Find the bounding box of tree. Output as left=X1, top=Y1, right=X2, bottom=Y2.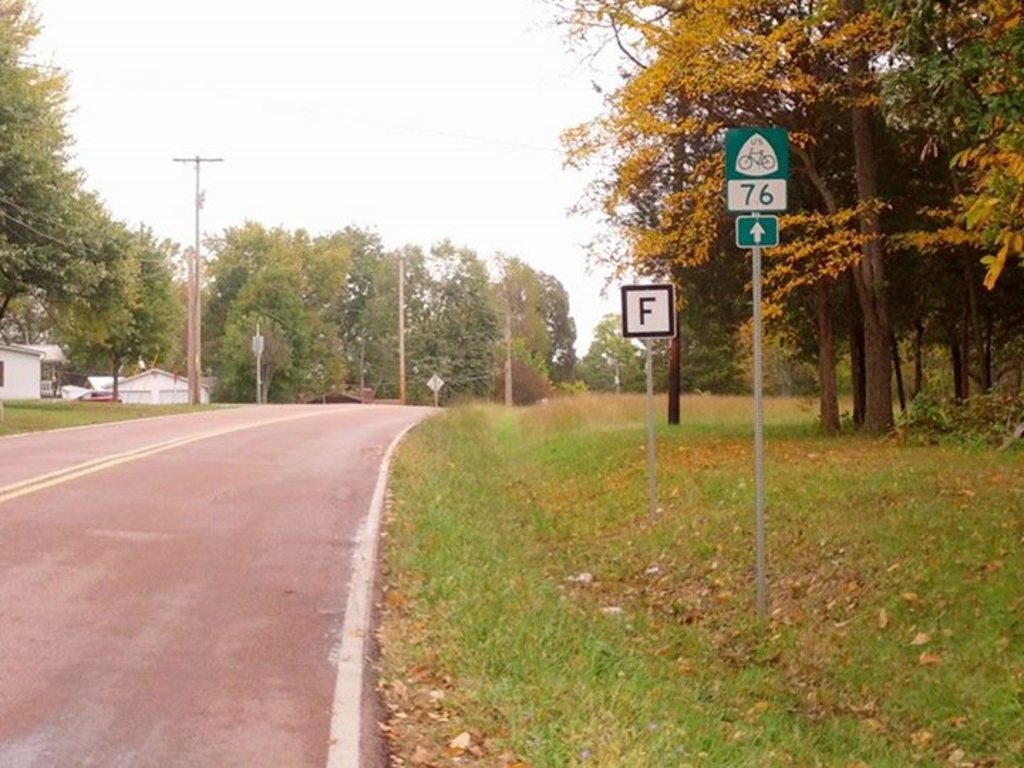
left=0, top=0, right=131, bottom=336.
